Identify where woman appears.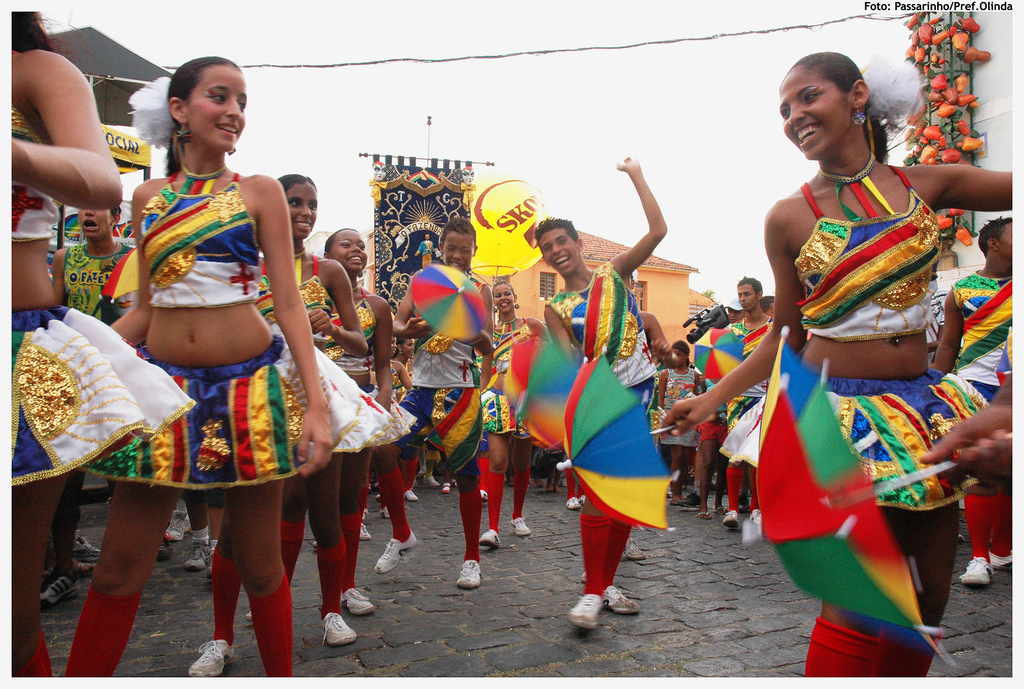
Appears at select_region(673, 53, 1023, 688).
